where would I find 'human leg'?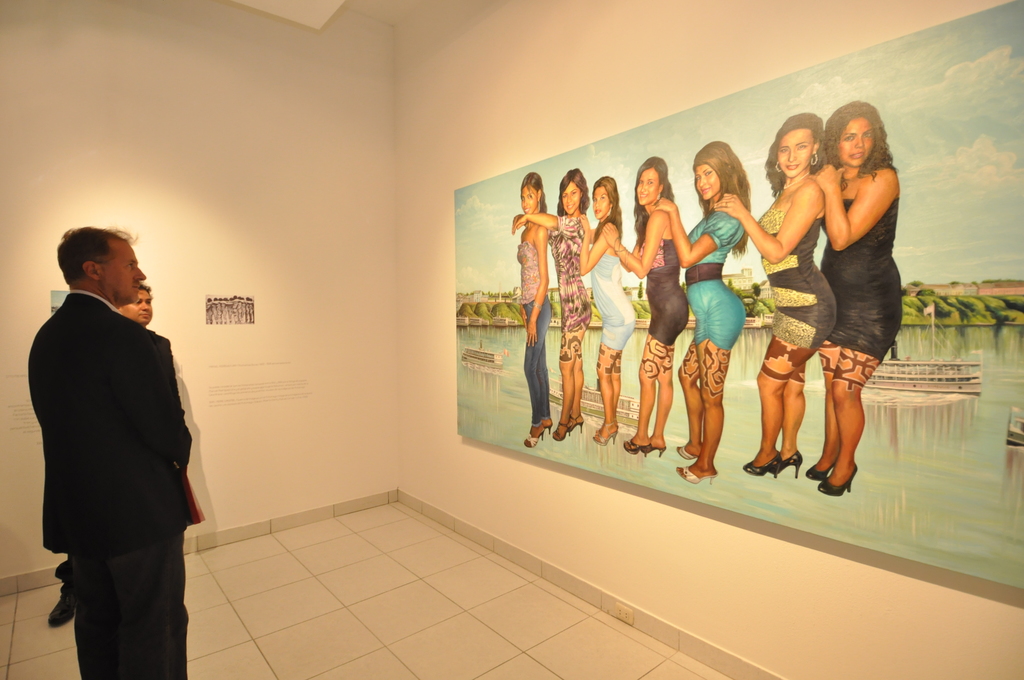
At BBox(527, 302, 544, 443).
